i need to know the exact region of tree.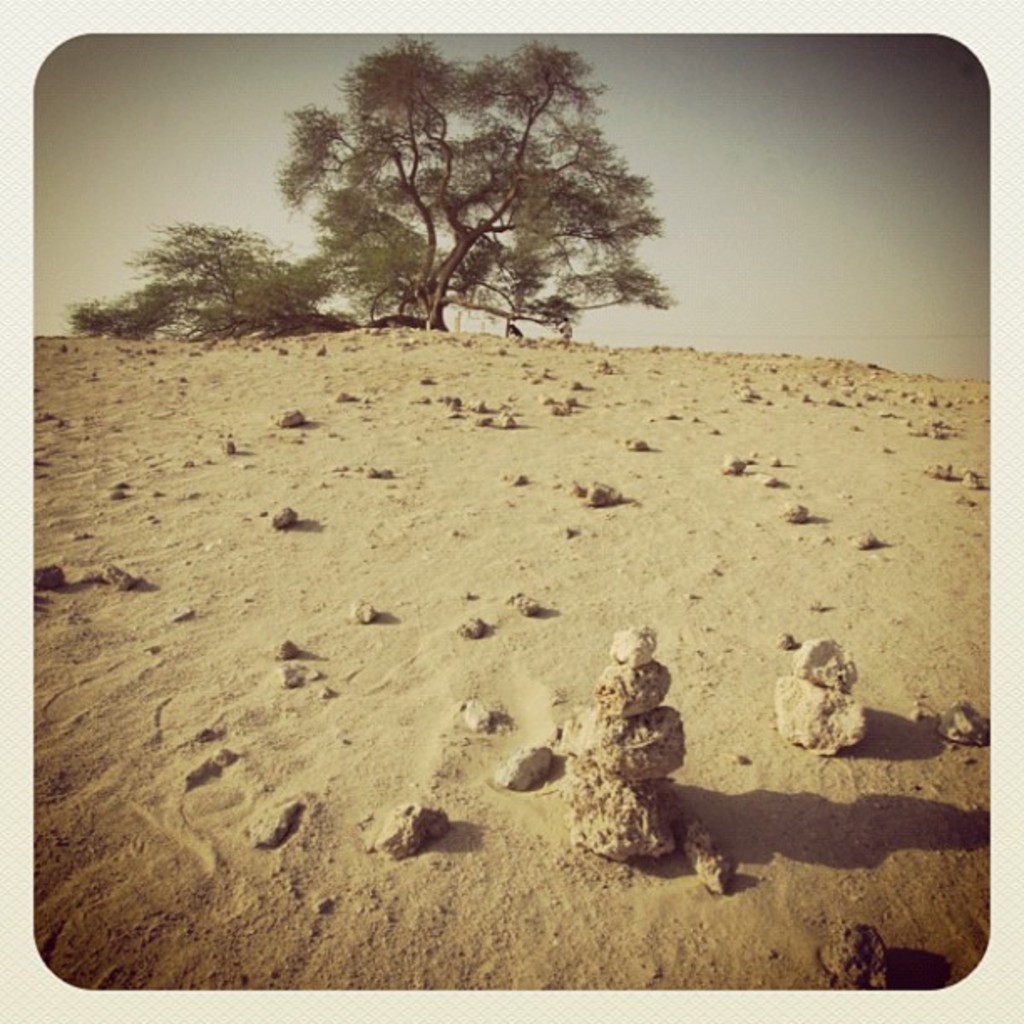
Region: <region>65, 224, 294, 350</region>.
